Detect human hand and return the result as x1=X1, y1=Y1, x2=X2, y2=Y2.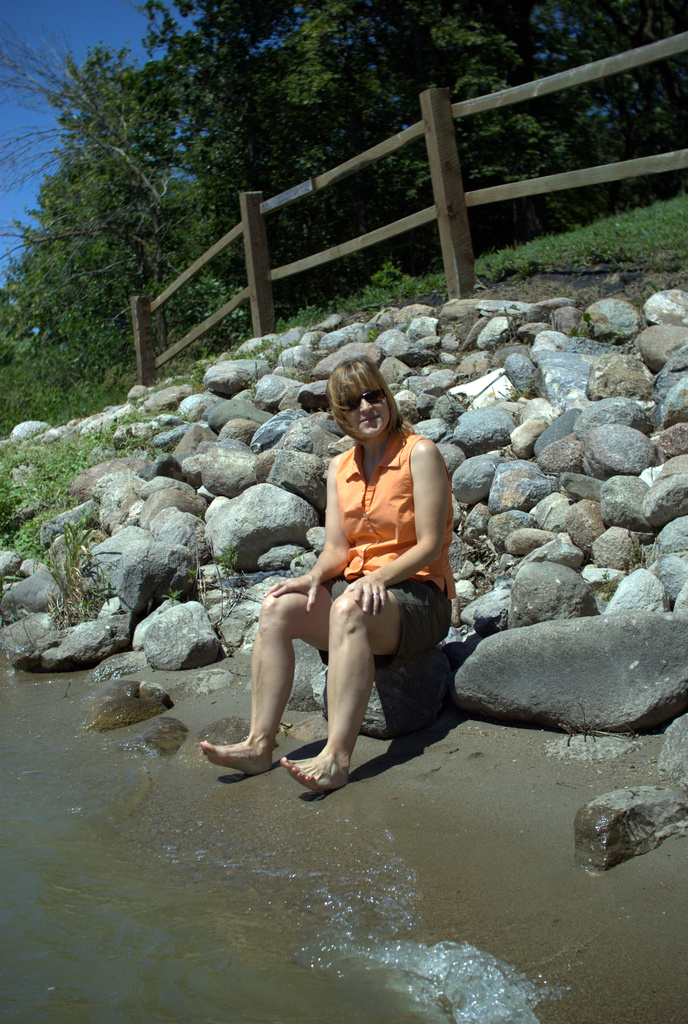
x1=342, y1=575, x2=388, y2=618.
